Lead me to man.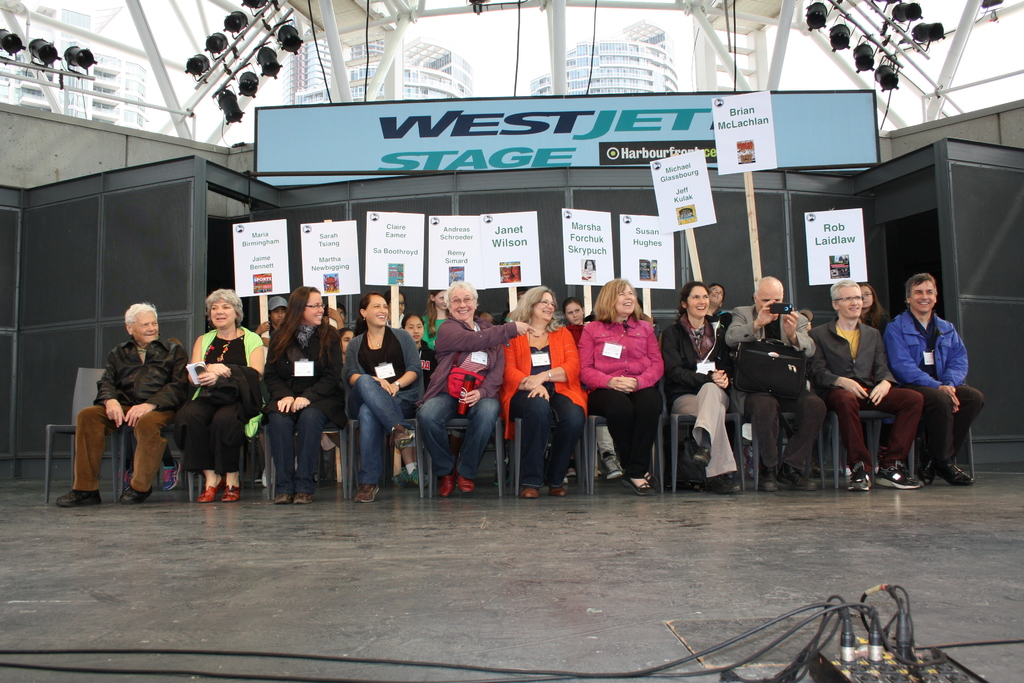
Lead to 724:276:826:491.
